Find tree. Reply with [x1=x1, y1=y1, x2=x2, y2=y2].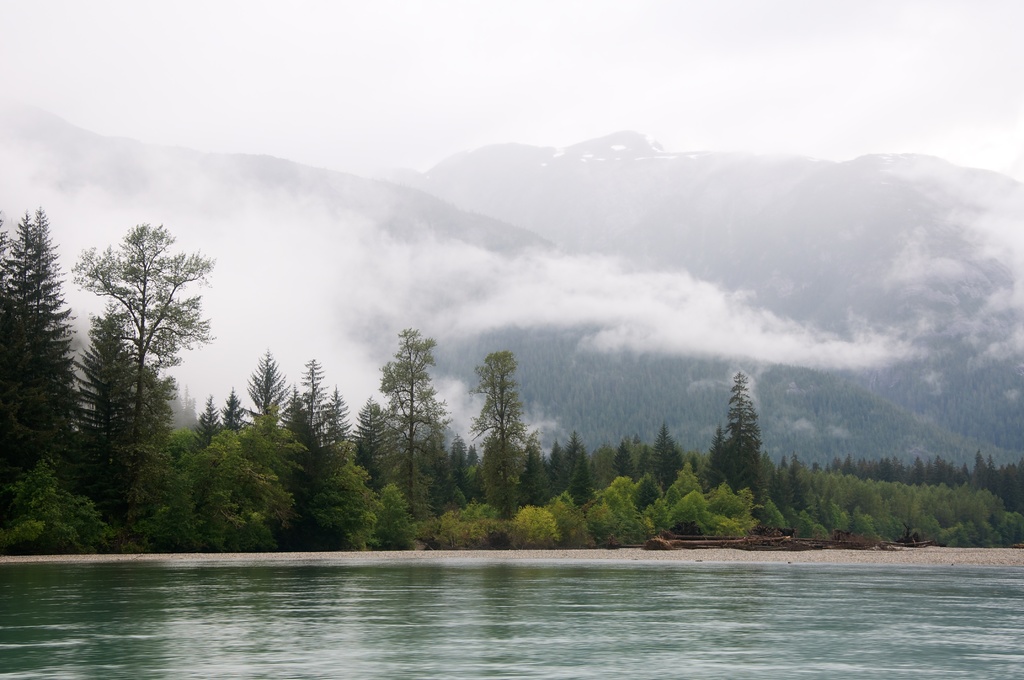
[x1=221, y1=386, x2=248, y2=442].
